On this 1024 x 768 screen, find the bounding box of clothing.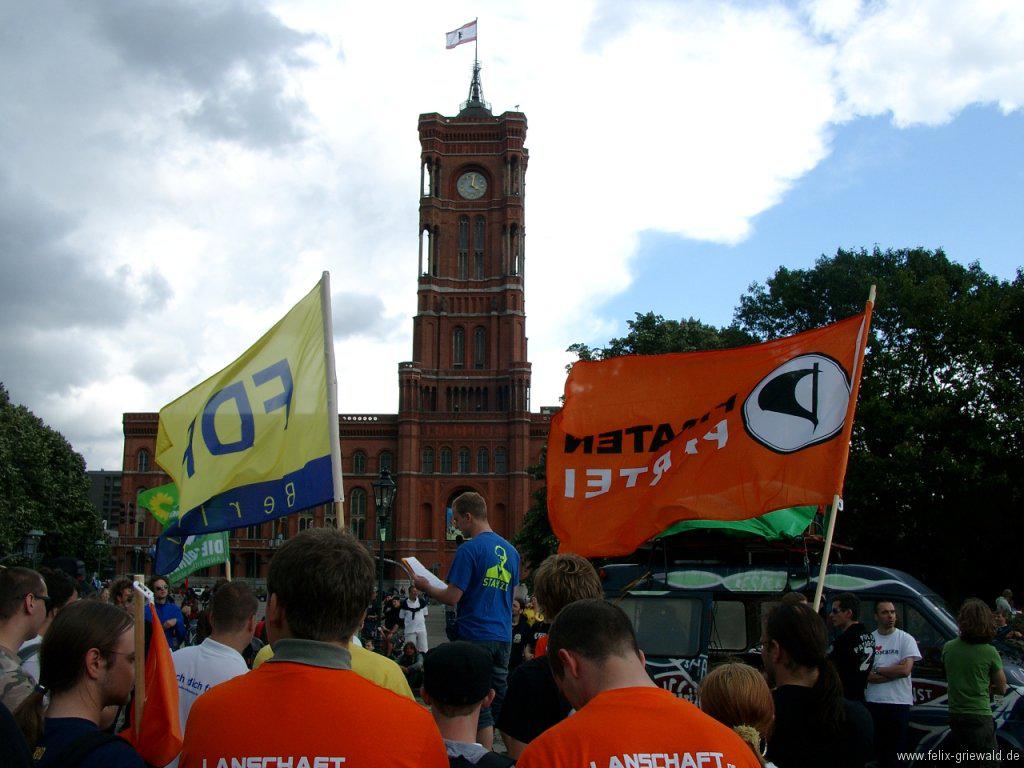
Bounding box: 174 641 240 743.
